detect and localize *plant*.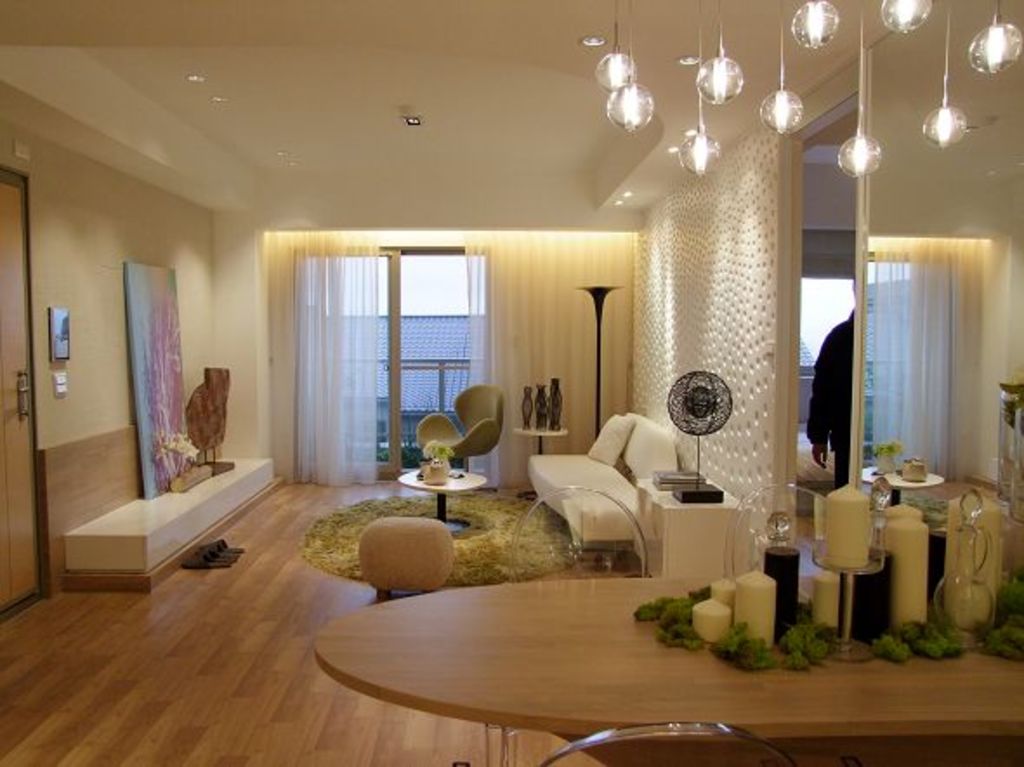
Localized at <region>981, 614, 1022, 659</region>.
